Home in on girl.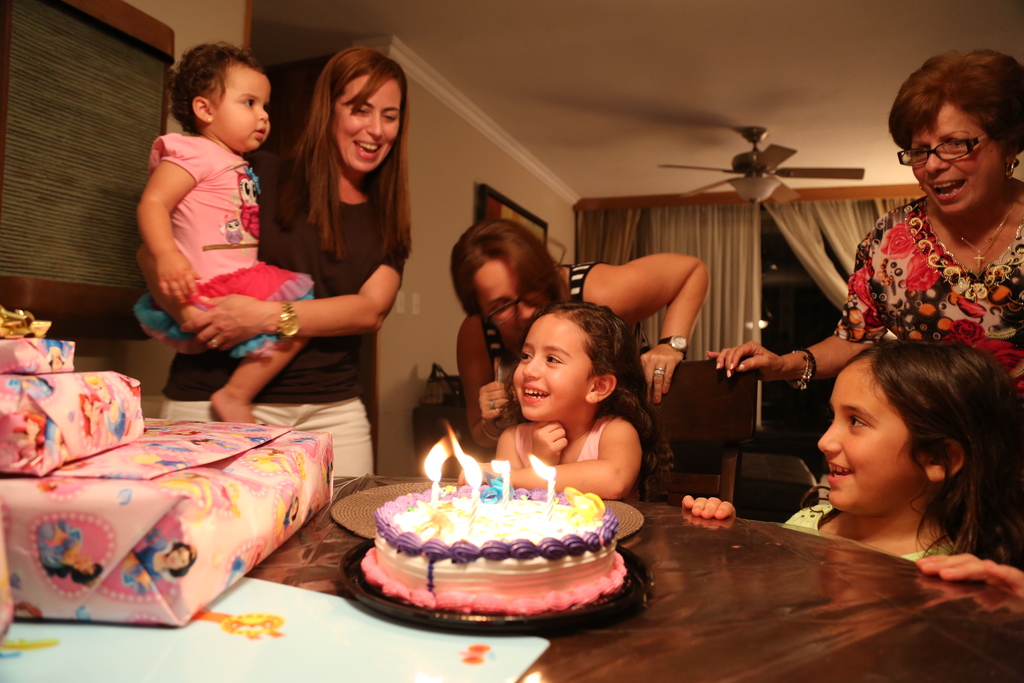
Homed in at {"left": 708, "top": 44, "right": 1023, "bottom": 397}.
